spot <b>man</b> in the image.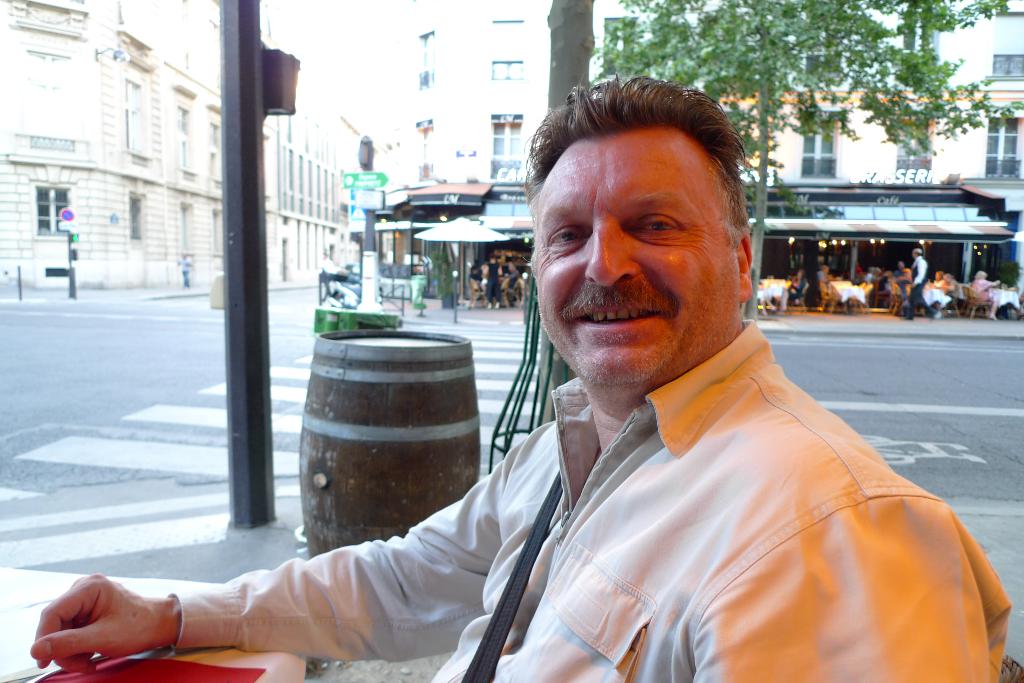
<b>man</b> found at Rect(29, 68, 1011, 678).
